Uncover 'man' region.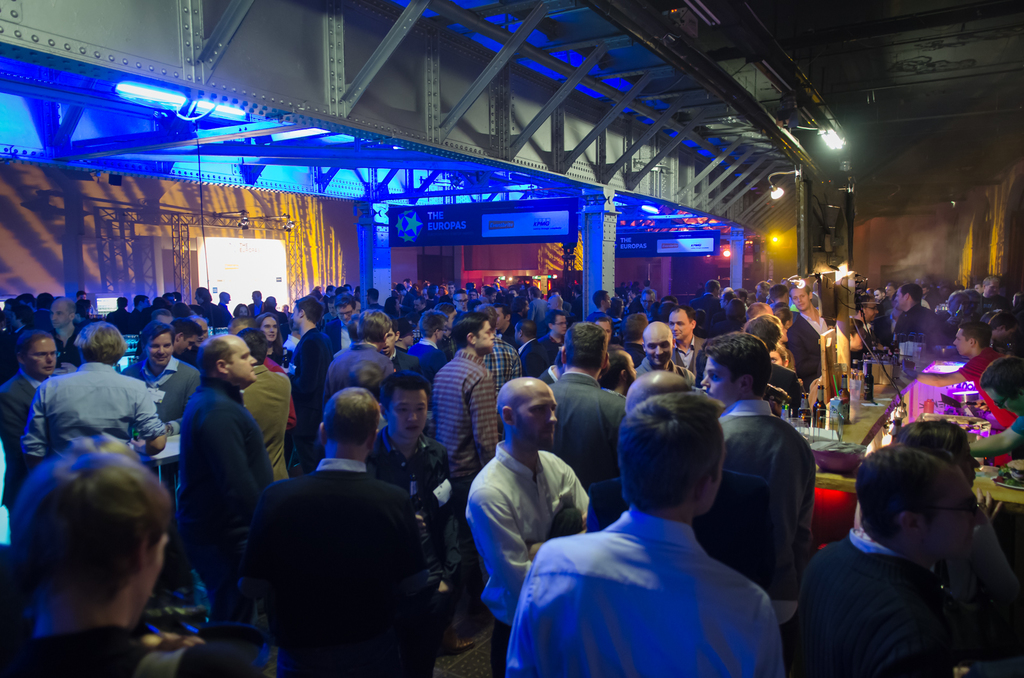
Uncovered: 785 271 846 381.
